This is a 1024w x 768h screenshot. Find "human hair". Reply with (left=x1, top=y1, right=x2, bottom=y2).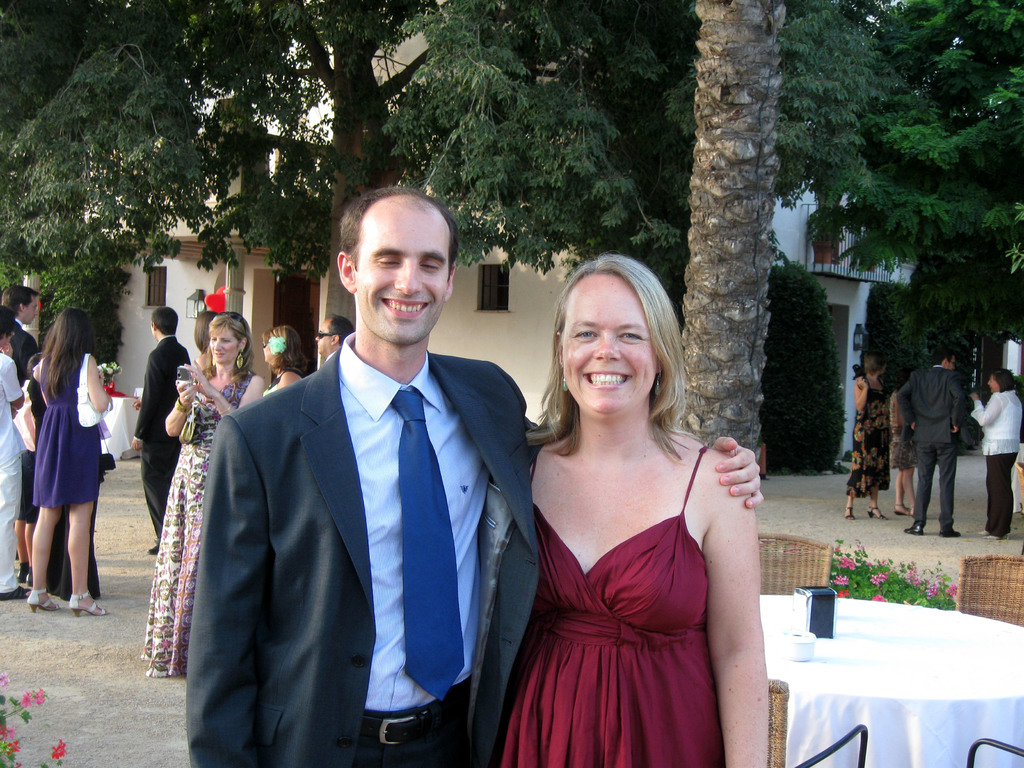
(left=936, top=346, right=953, bottom=365).
